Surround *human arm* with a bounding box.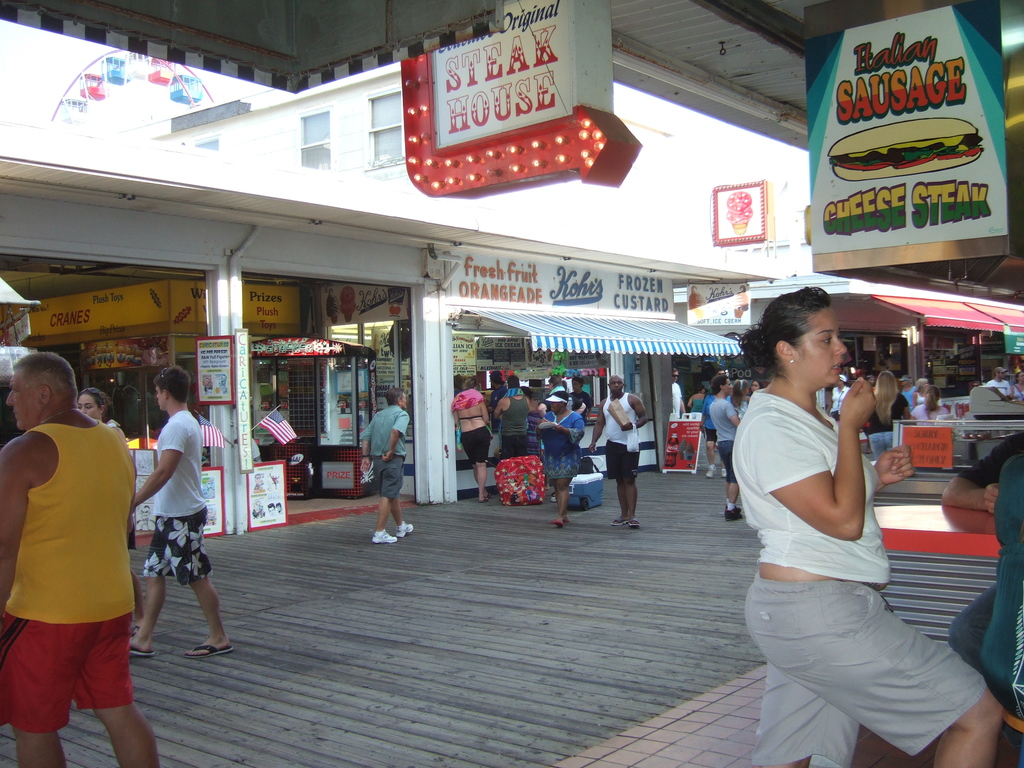
495, 399, 509, 412.
